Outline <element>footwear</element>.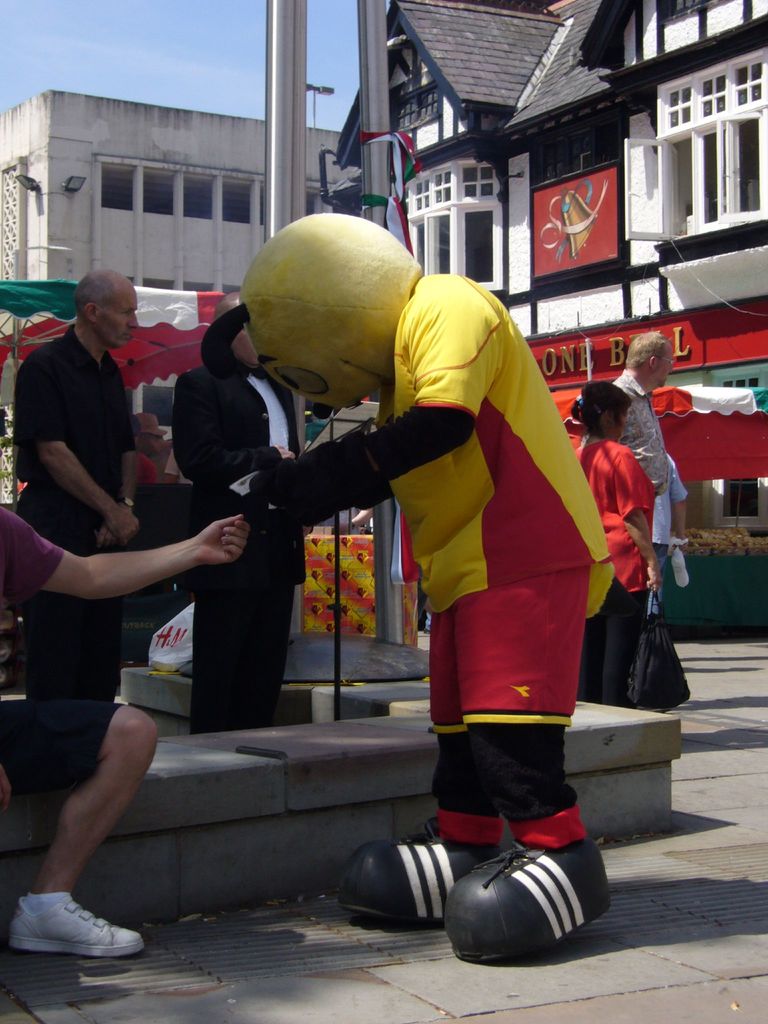
Outline: left=441, top=836, right=612, bottom=963.
